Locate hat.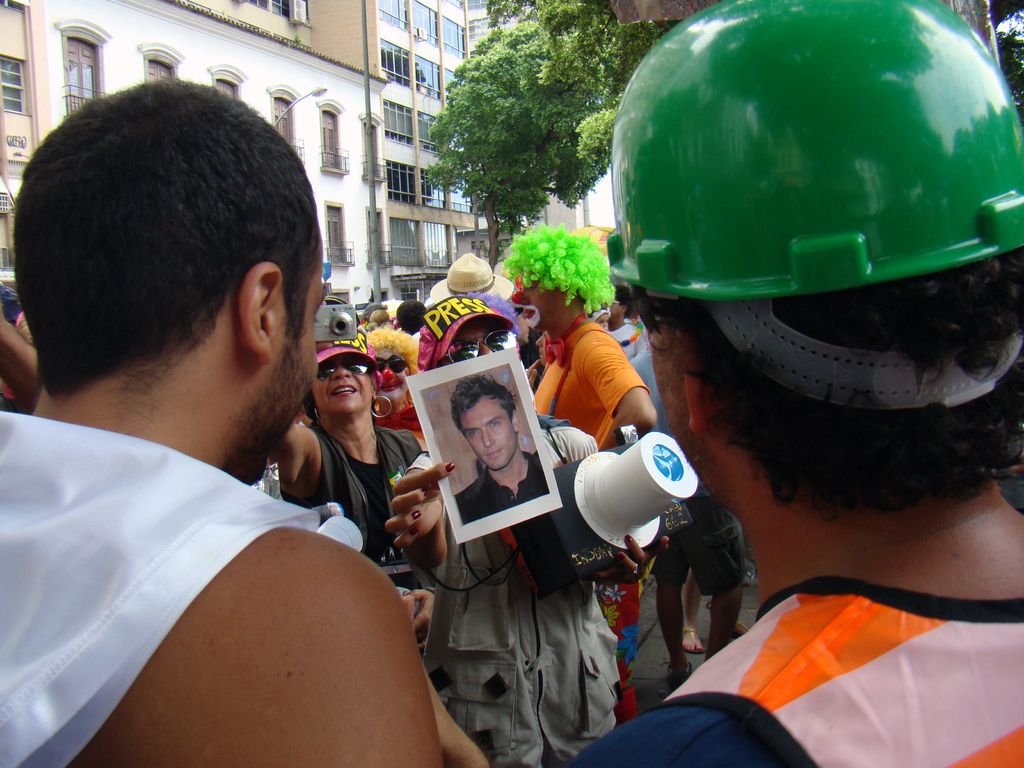
Bounding box: (x1=413, y1=294, x2=513, y2=373).
